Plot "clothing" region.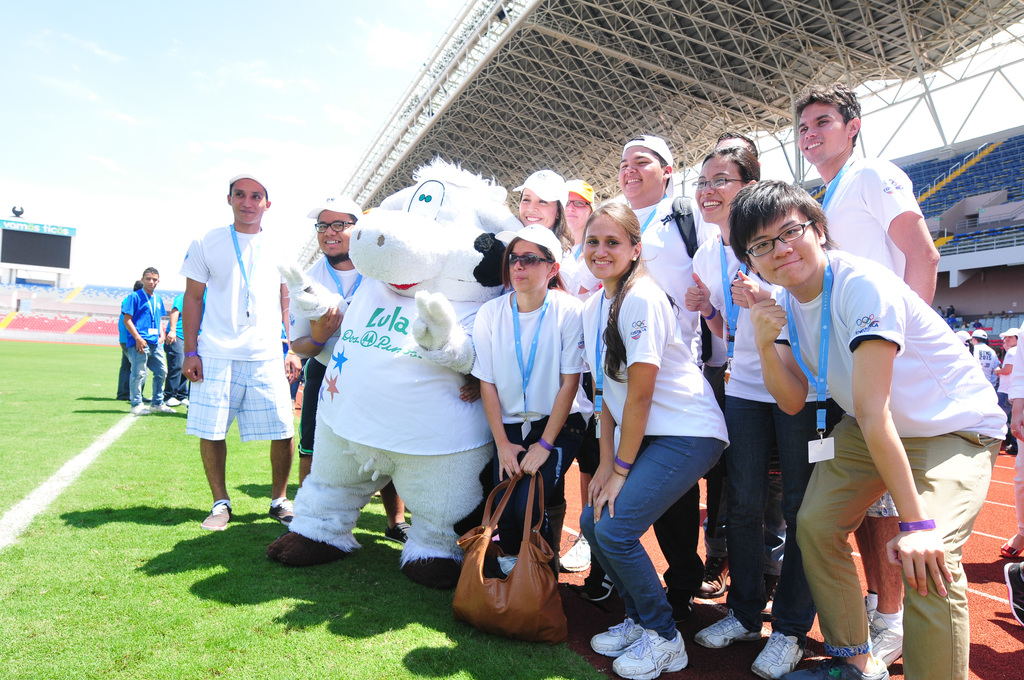
Plotted at select_region(822, 145, 922, 285).
